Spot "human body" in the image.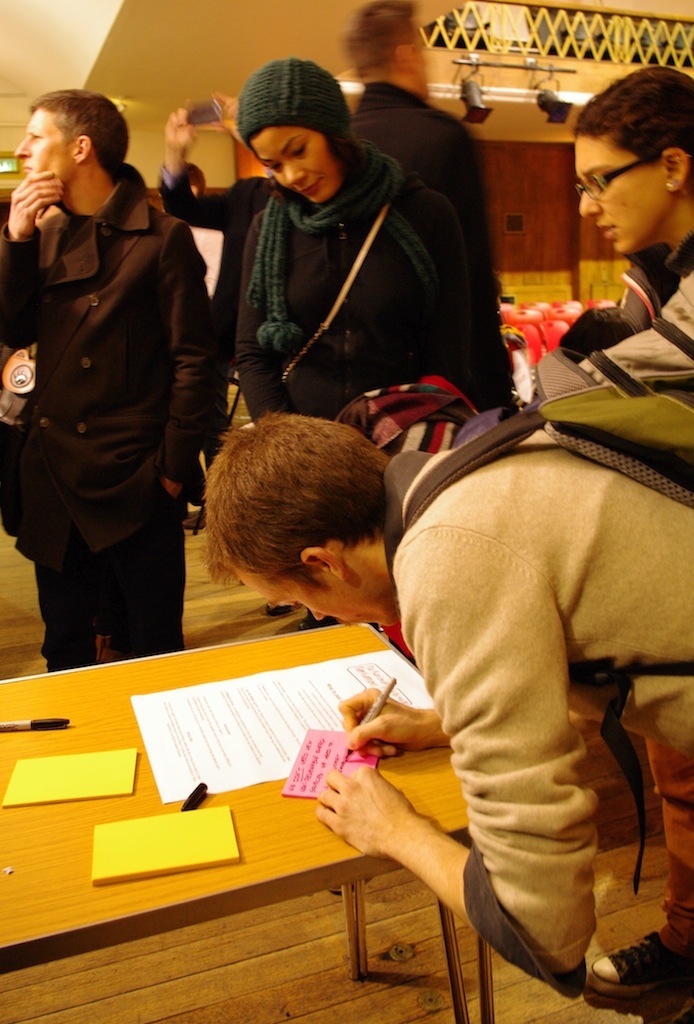
"human body" found at BBox(3, 85, 221, 674).
